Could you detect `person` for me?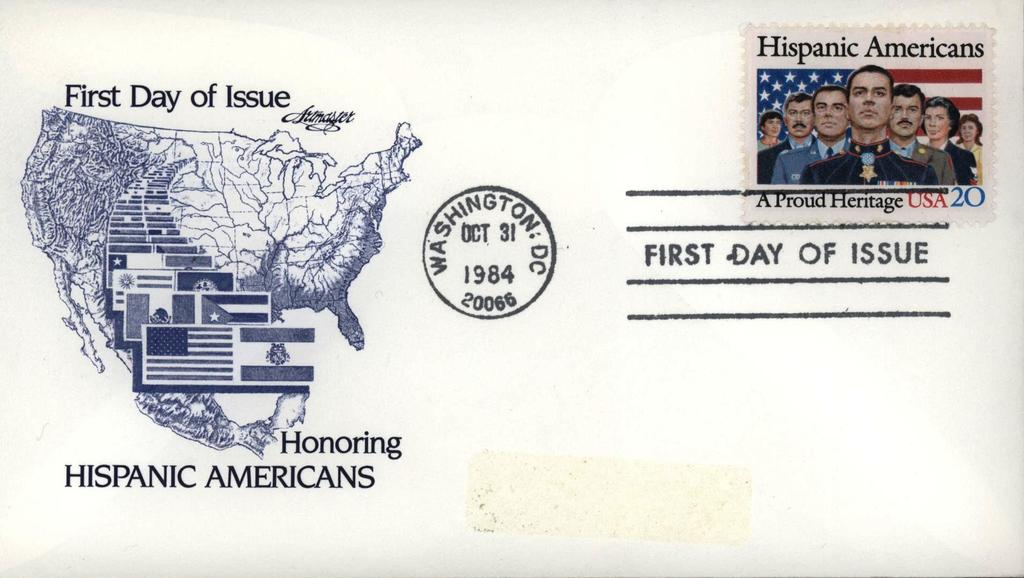
Detection result: detection(756, 111, 786, 158).
